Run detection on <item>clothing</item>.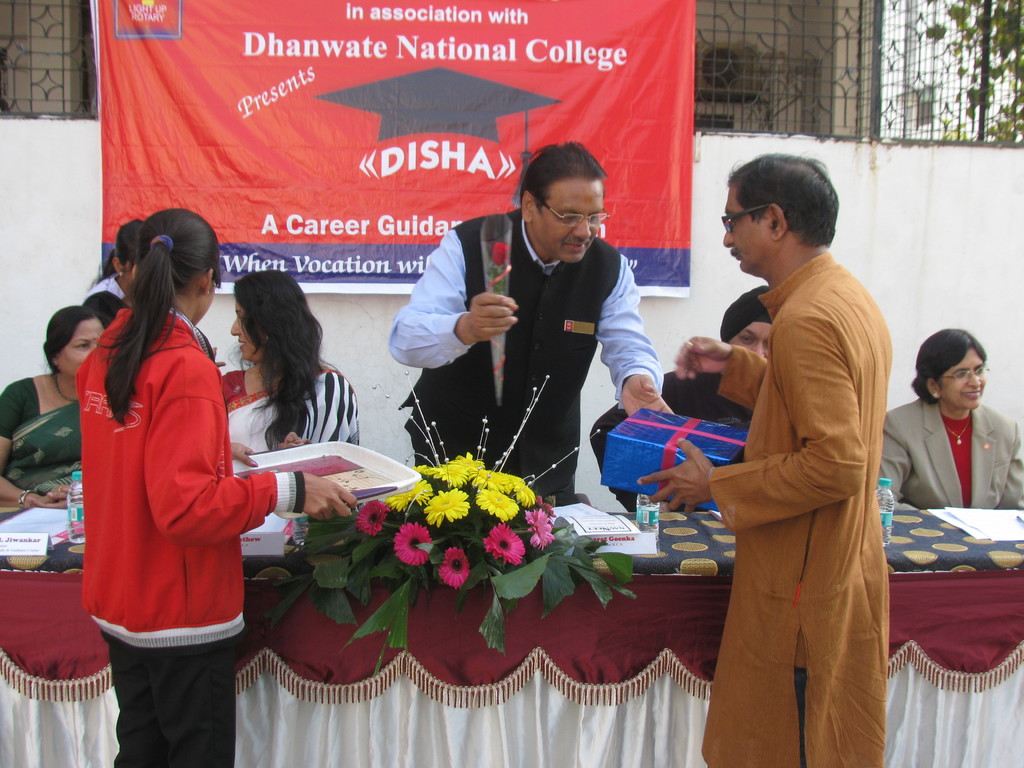
Result: select_region(440, 186, 639, 501).
